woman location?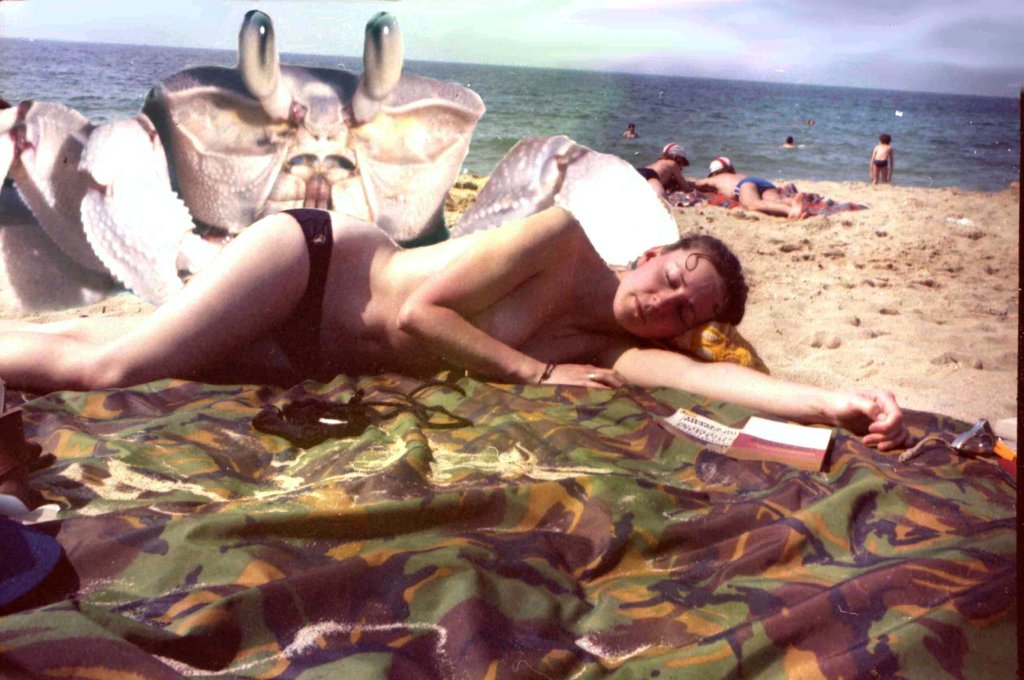
x1=0, y1=204, x2=914, y2=450
